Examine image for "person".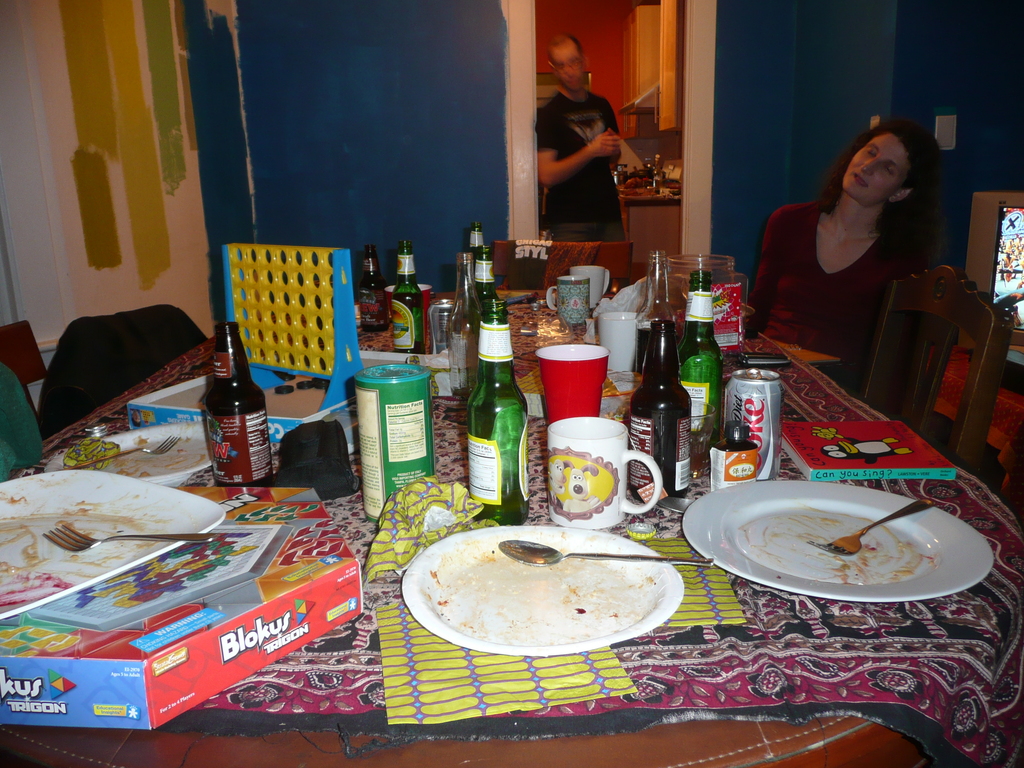
Examination result: 538 33 625 244.
